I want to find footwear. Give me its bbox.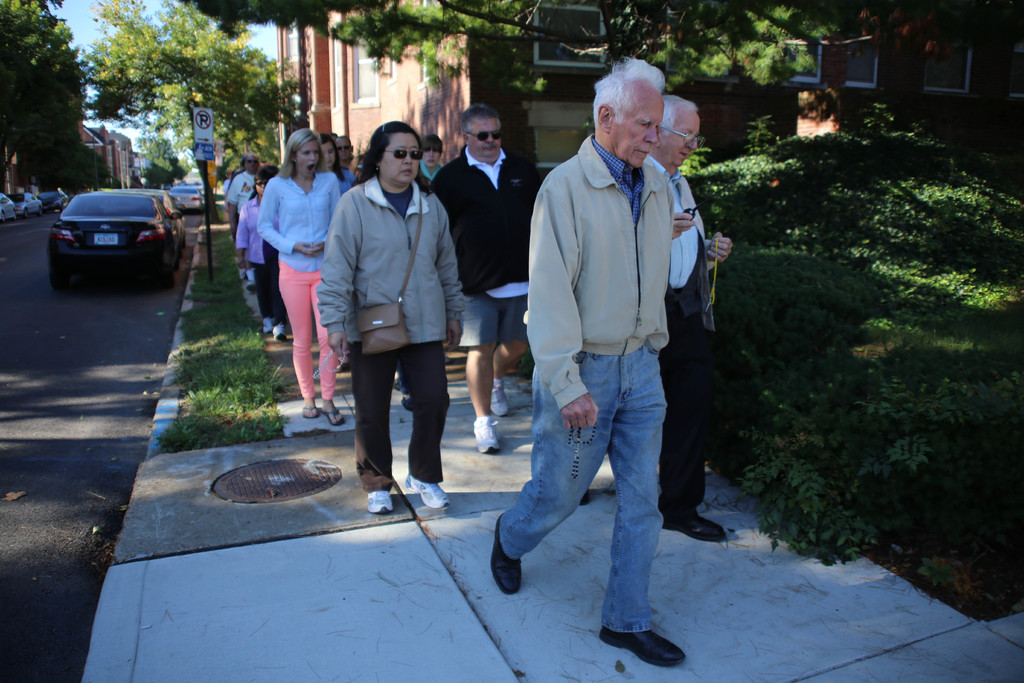
<box>491,379,509,417</box>.
